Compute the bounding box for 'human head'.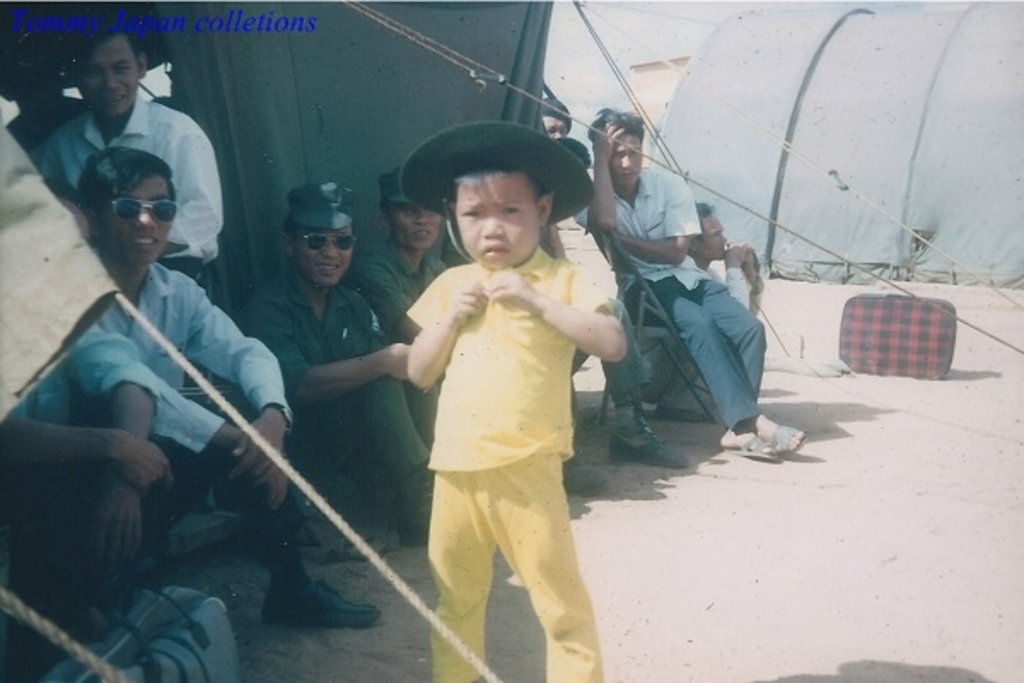
detection(75, 150, 174, 266).
